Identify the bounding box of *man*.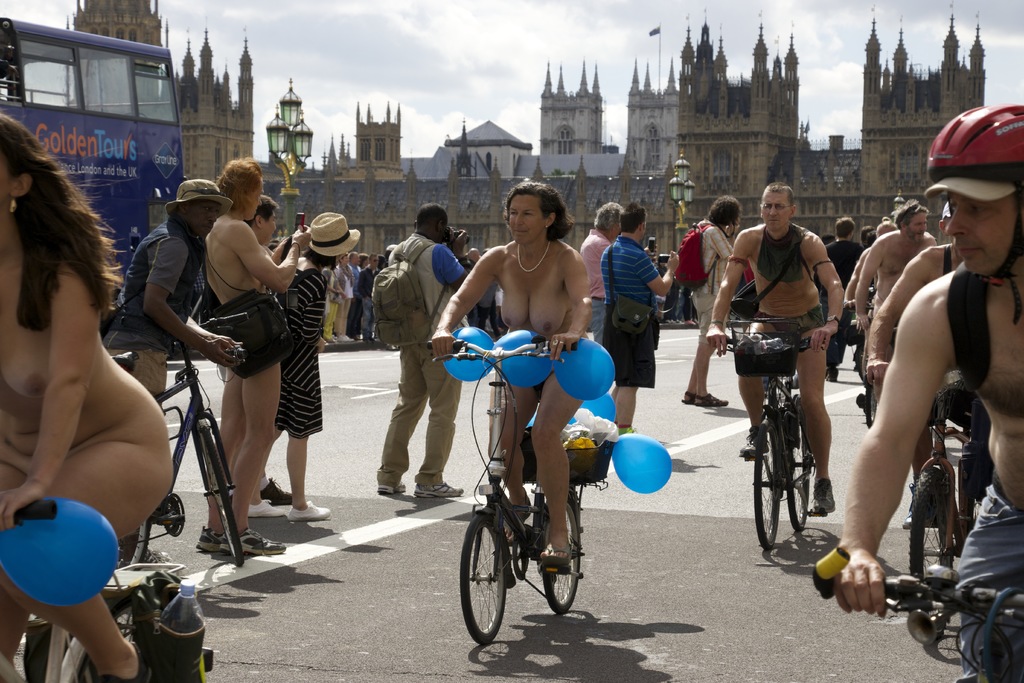
<box>689,193,735,407</box>.
